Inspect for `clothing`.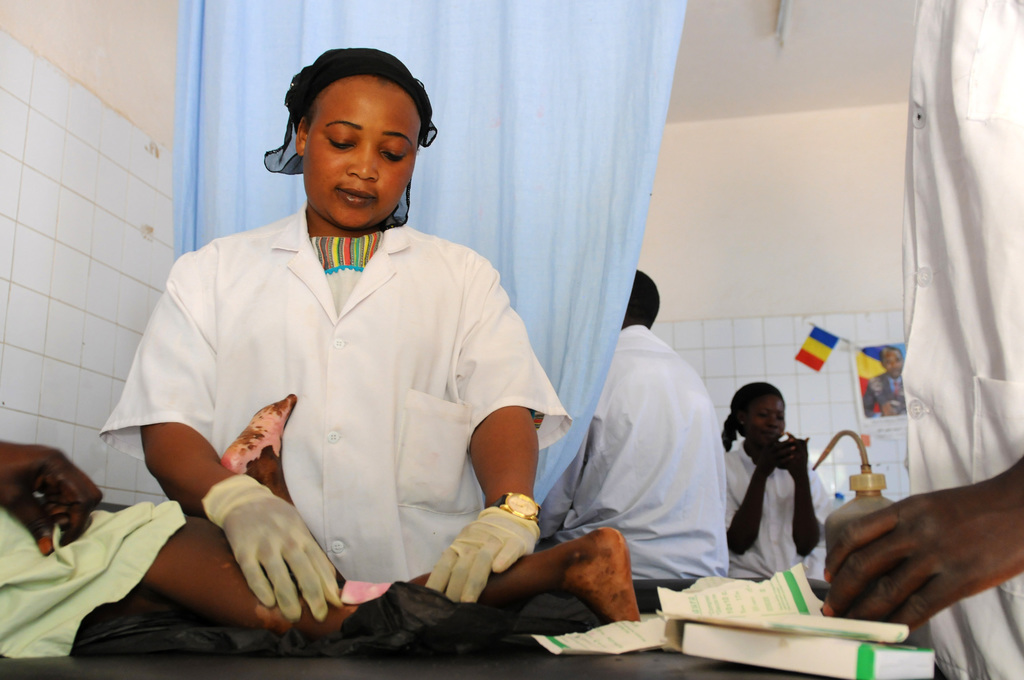
Inspection: 902 0 1023 679.
